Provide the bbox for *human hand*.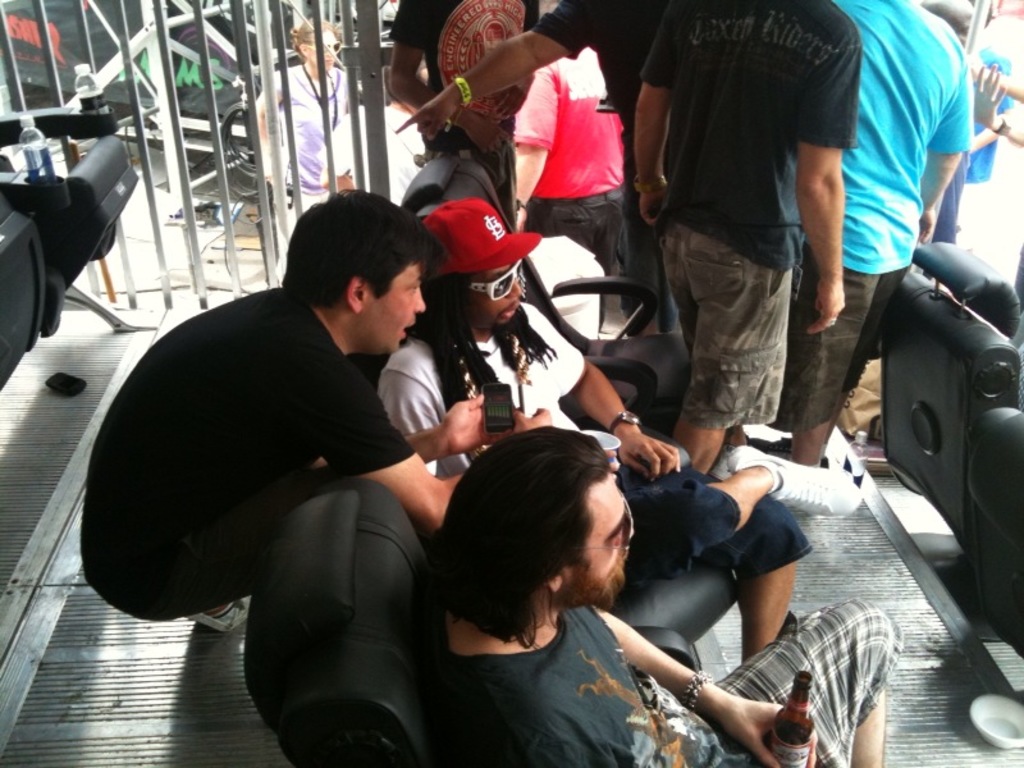
(512, 402, 556, 439).
